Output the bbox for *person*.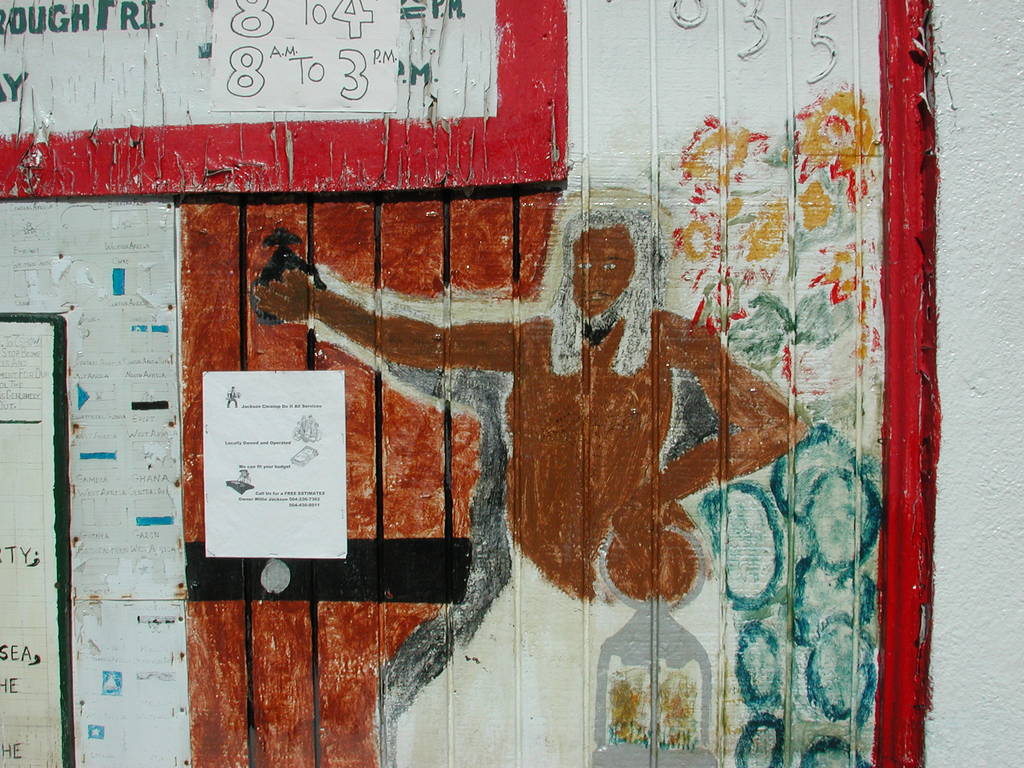
pyautogui.locateOnScreen(255, 188, 816, 767).
